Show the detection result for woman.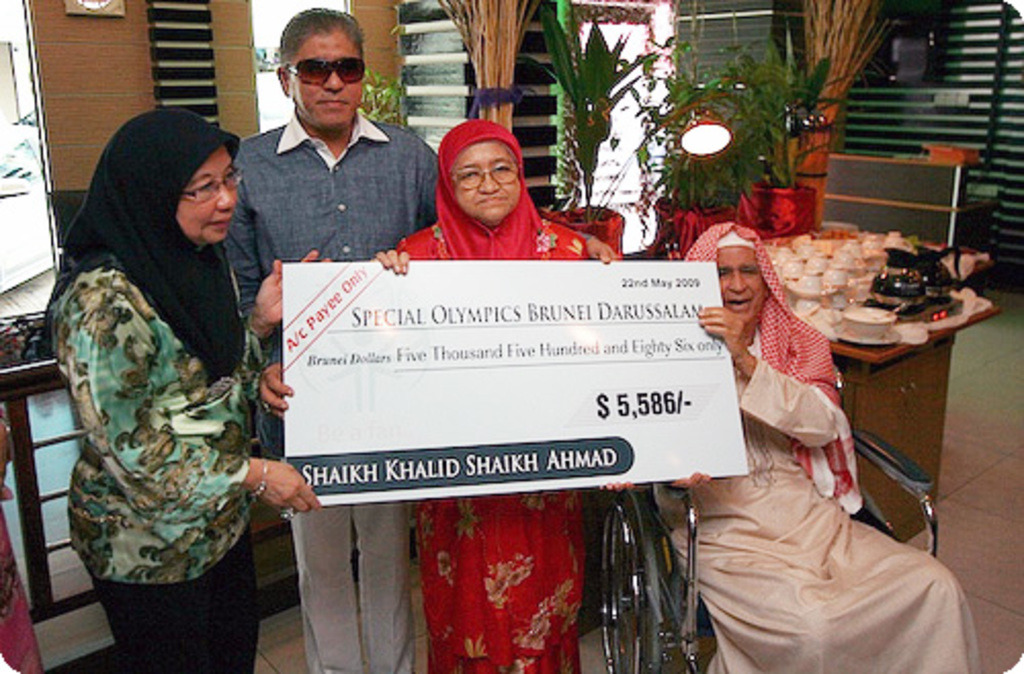
<region>35, 113, 322, 672</region>.
